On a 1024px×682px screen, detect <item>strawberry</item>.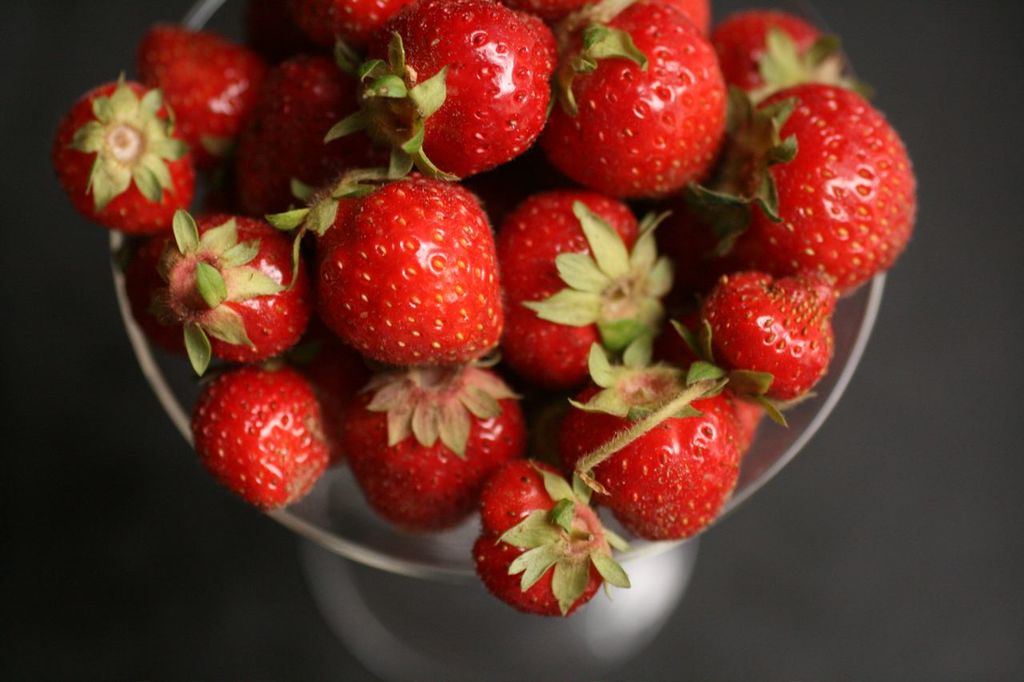
(195, 369, 362, 506).
